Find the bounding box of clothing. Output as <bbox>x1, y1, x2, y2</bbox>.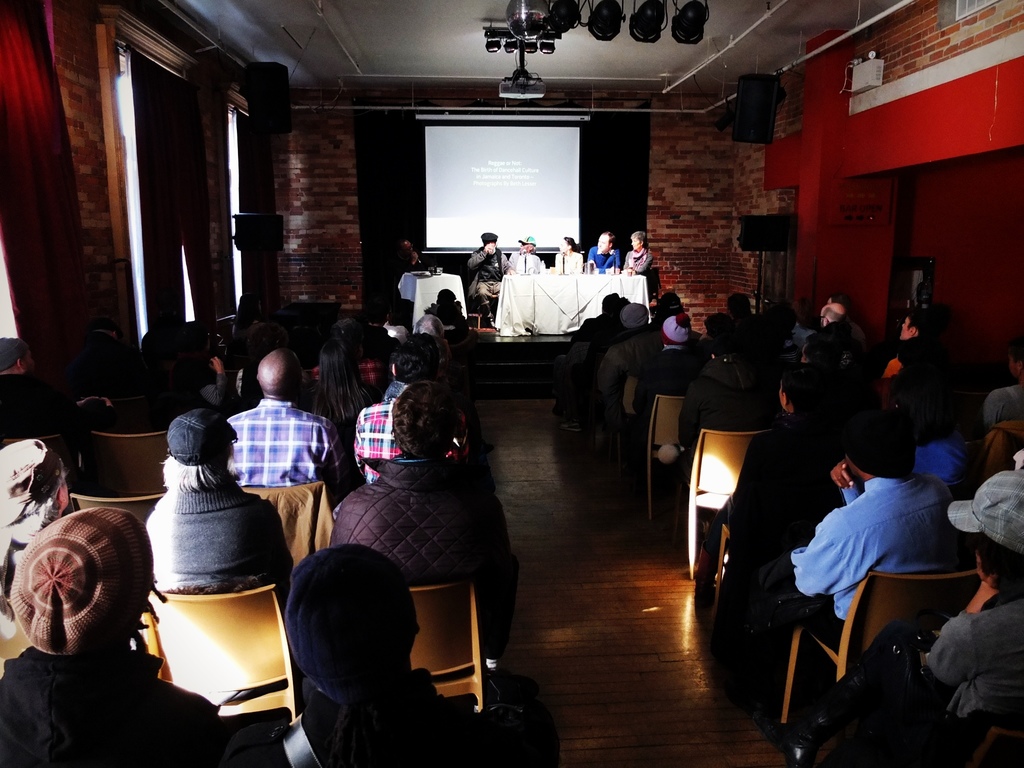
<bbox>227, 369, 248, 407</bbox>.
